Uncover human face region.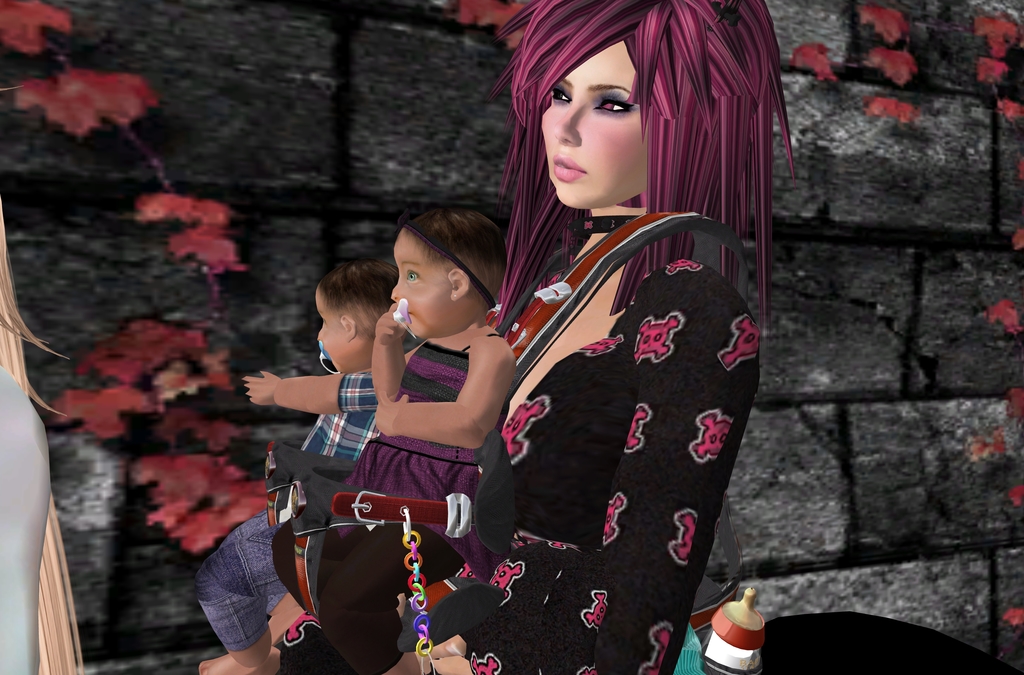
Uncovered: region(315, 287, 351, 378).
